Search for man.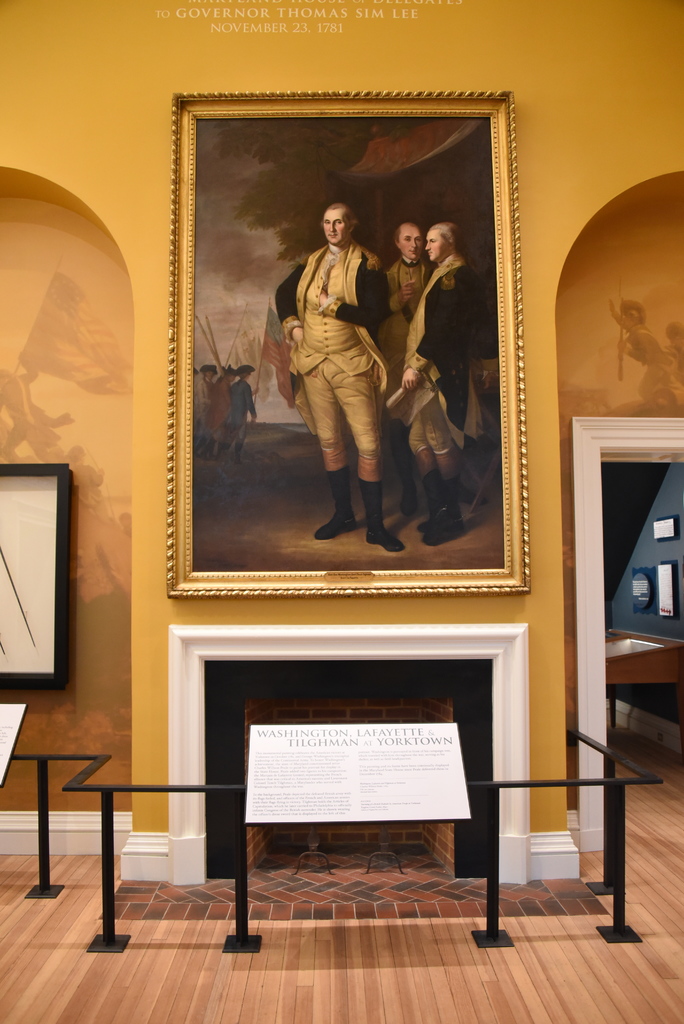
Found at 281,189,404,522.
